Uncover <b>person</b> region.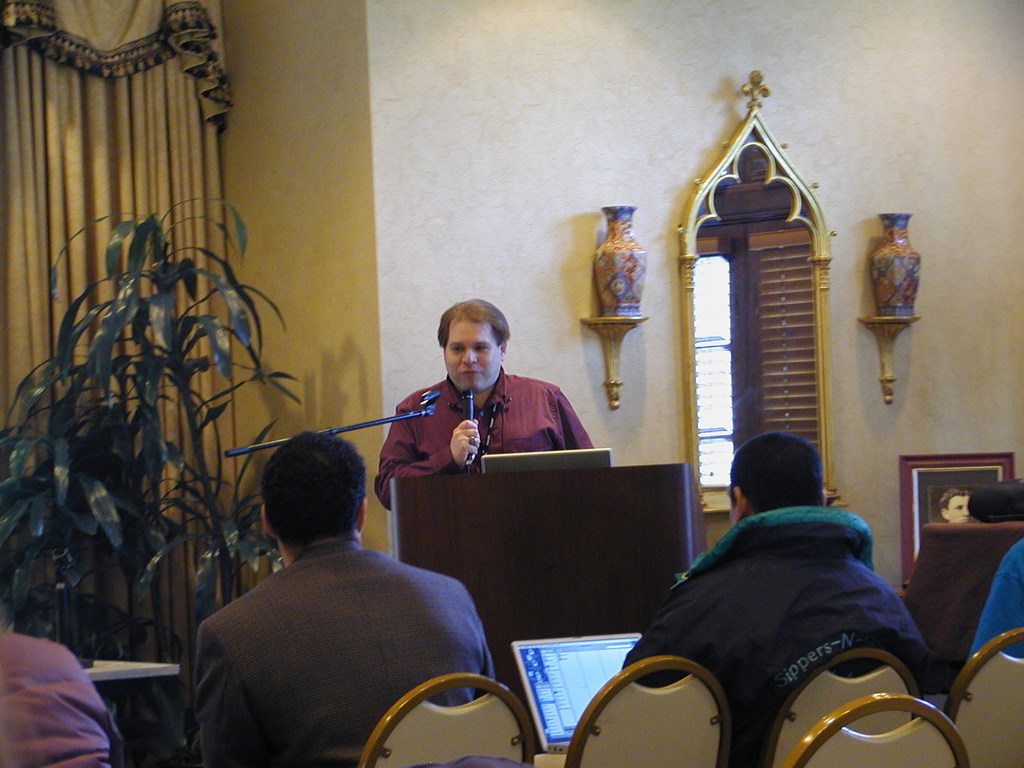
Uncovered: <region>969, 534, 1023, 658</region>.
